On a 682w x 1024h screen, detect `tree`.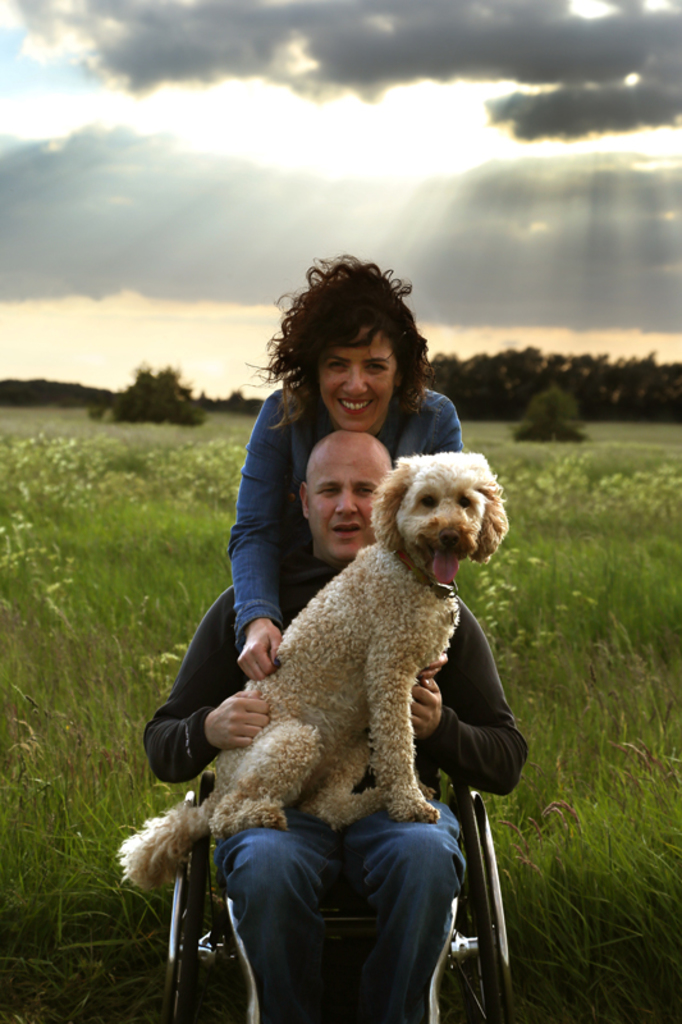
region(82, 347, 198, 428).
